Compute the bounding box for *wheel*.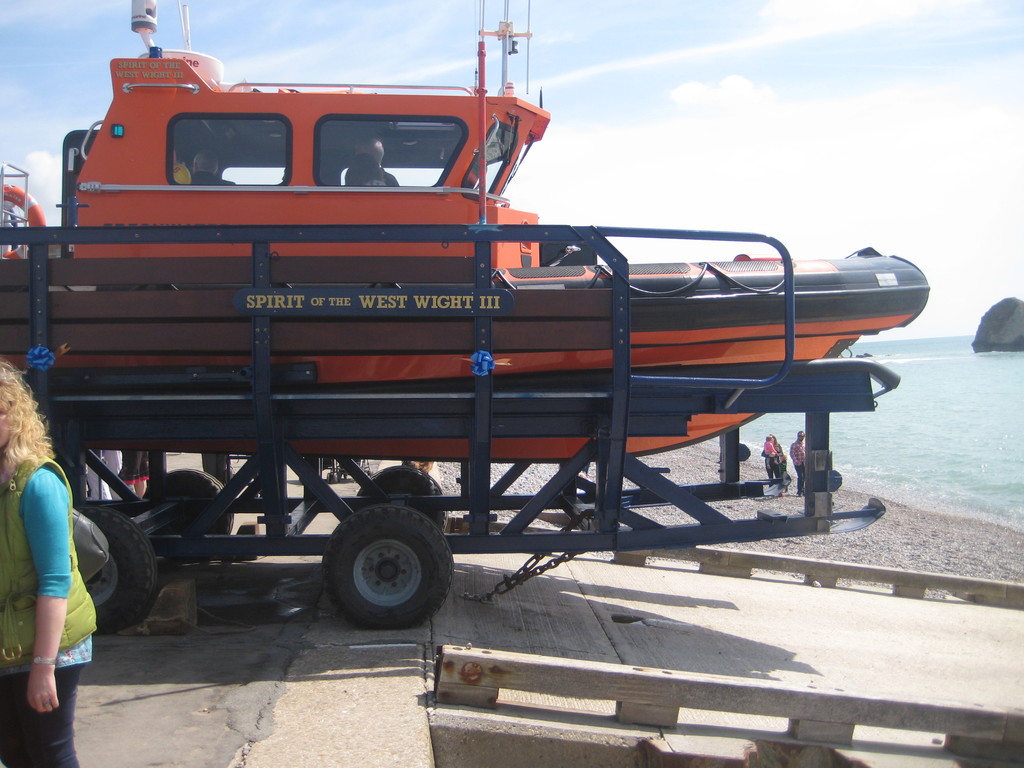
detection(59, 502, 159, 637).
